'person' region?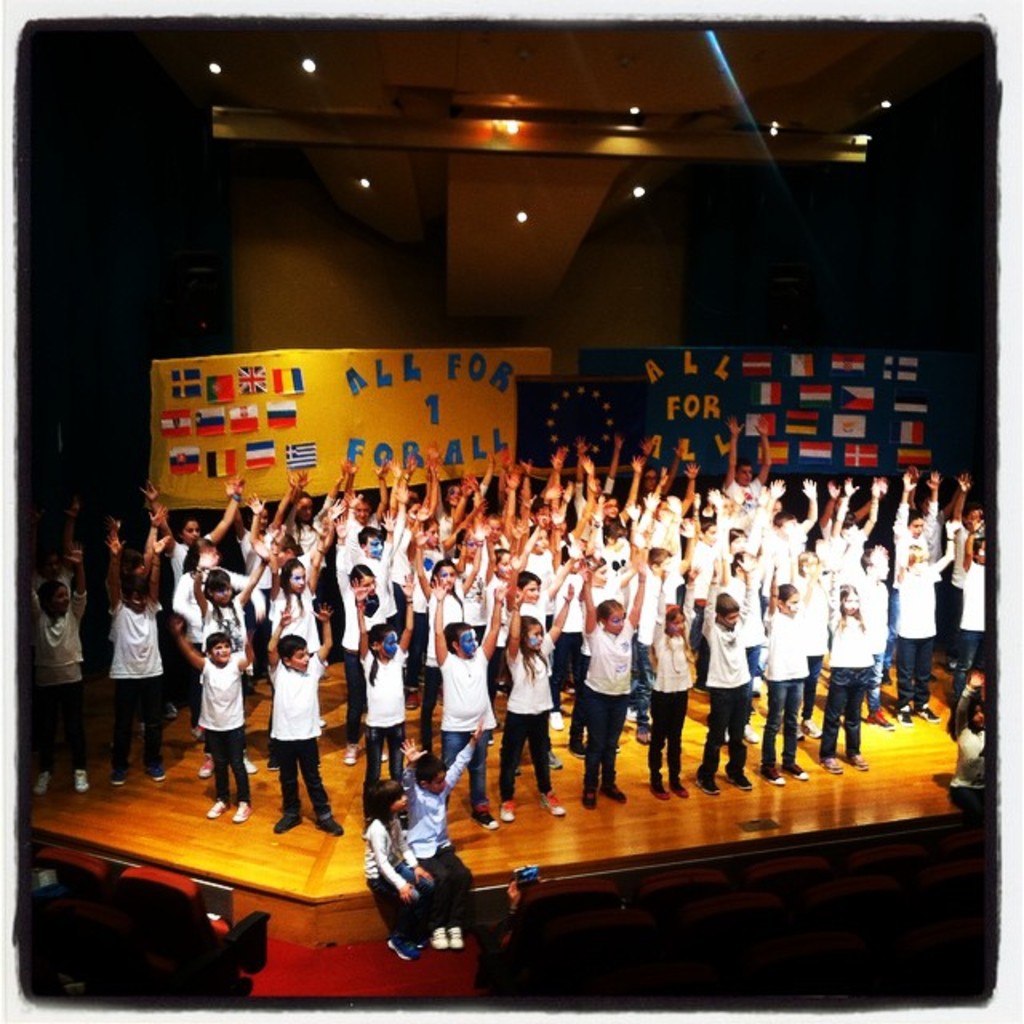
[left=949, top=672, right=1002, bottom=806]
